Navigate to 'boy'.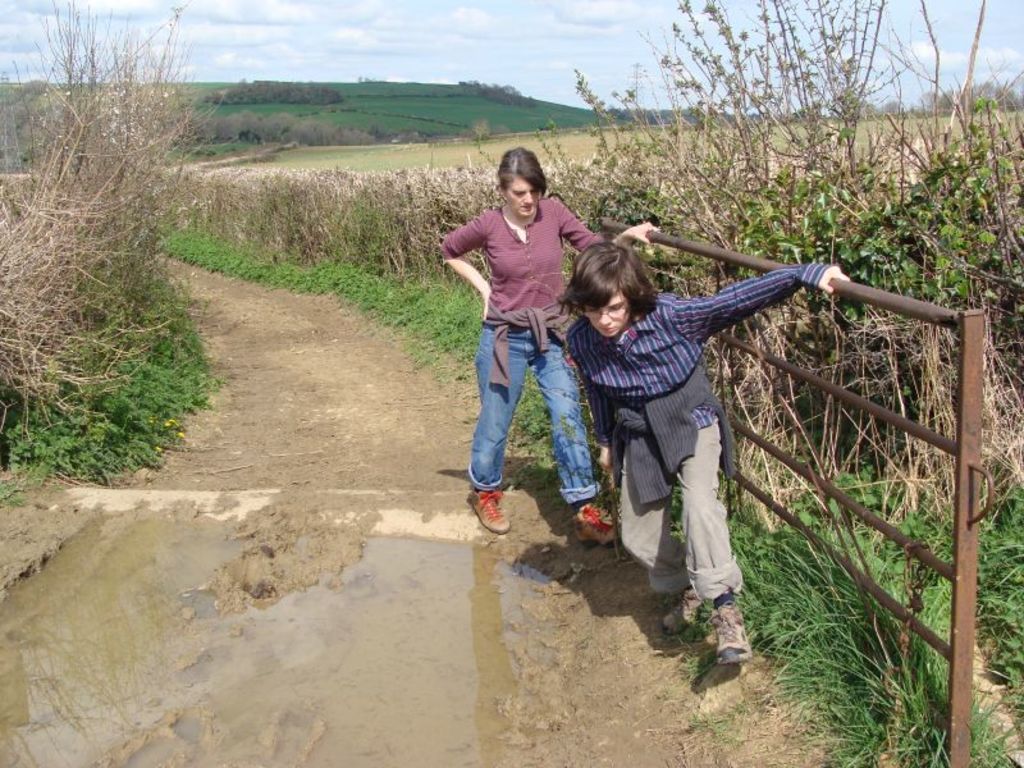
Navigation target: [557,236,854,663].
